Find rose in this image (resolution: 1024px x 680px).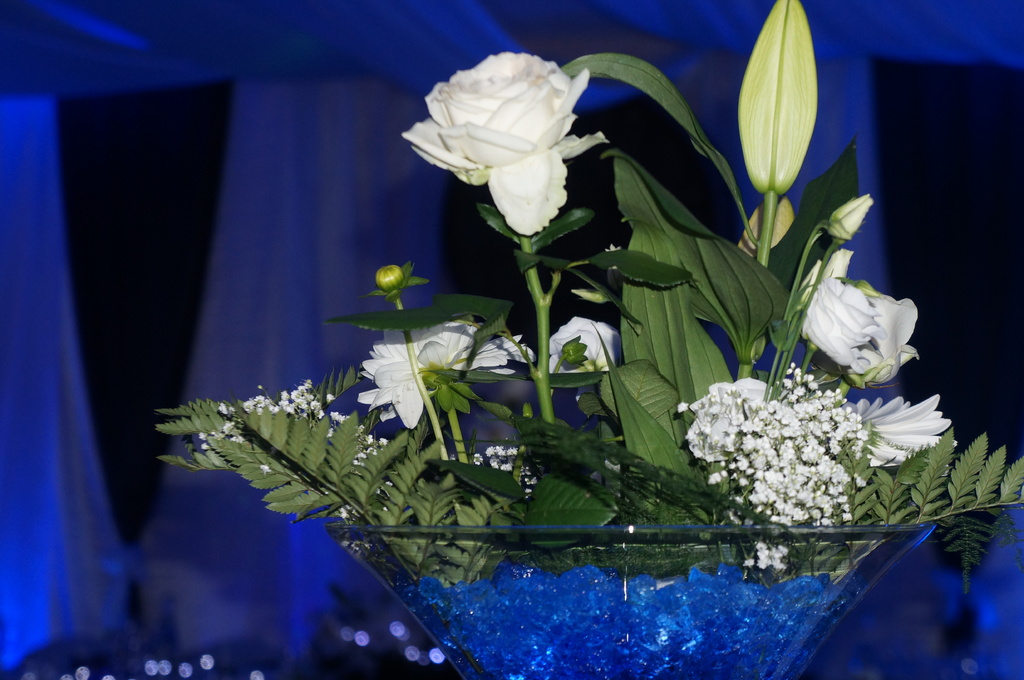
548 315 622 404.
